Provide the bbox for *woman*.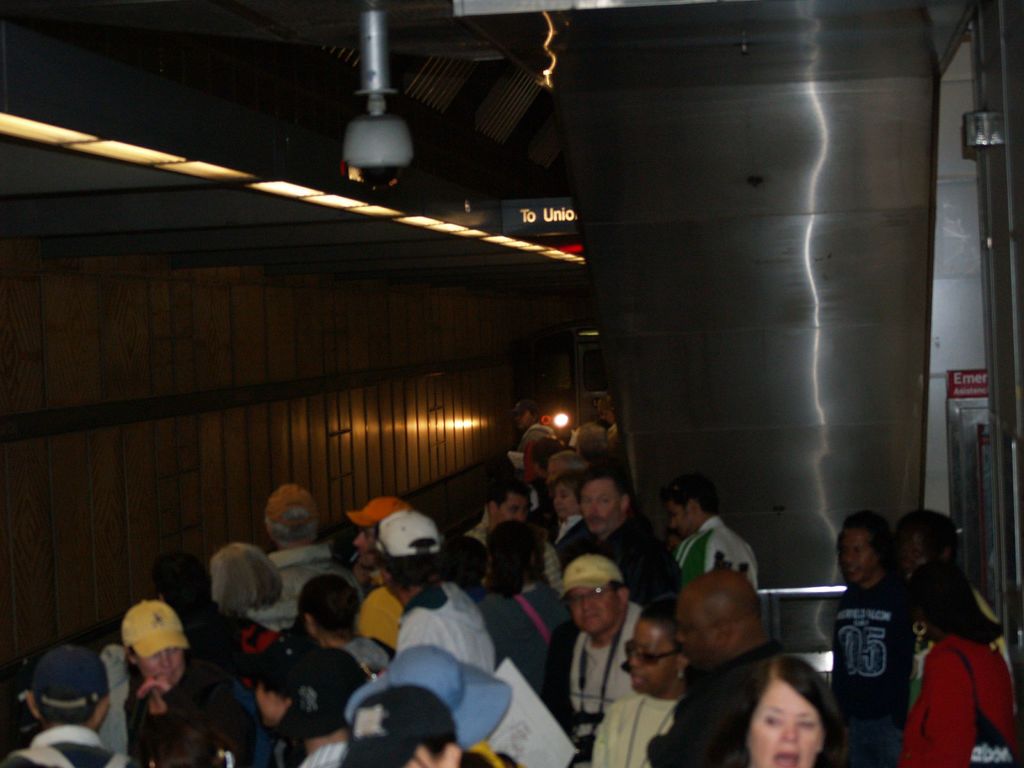
box(296, 570, 392, 672).
